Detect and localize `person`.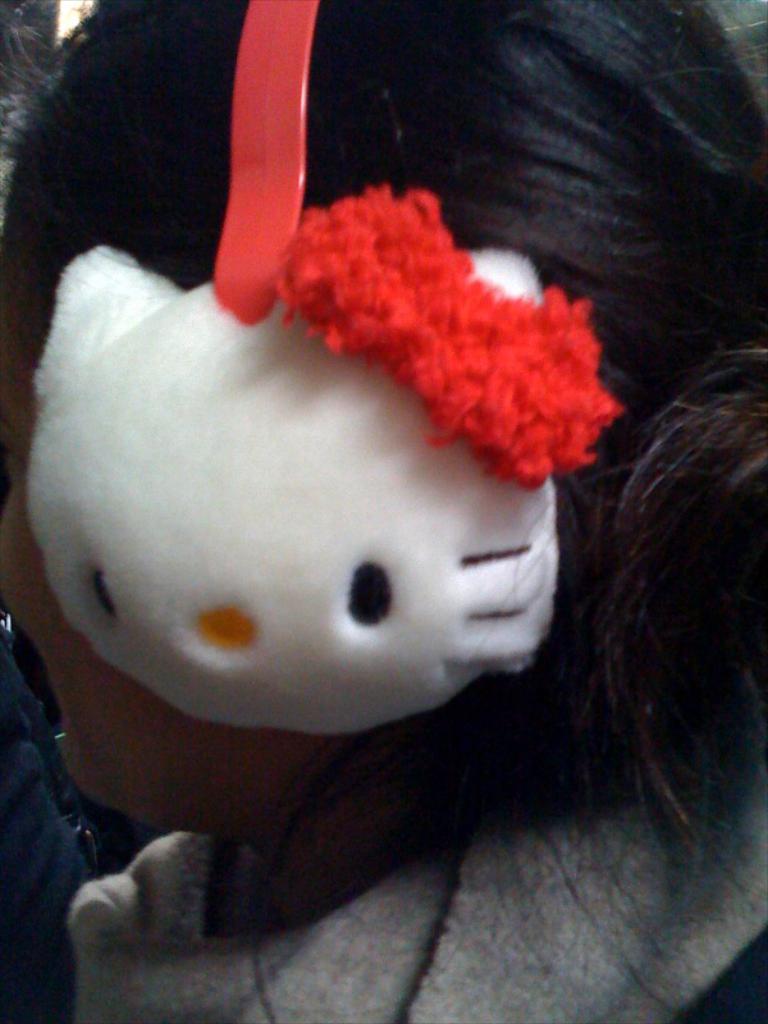
Localized at x1=0, y1=0, x2=767, y2=1023.
